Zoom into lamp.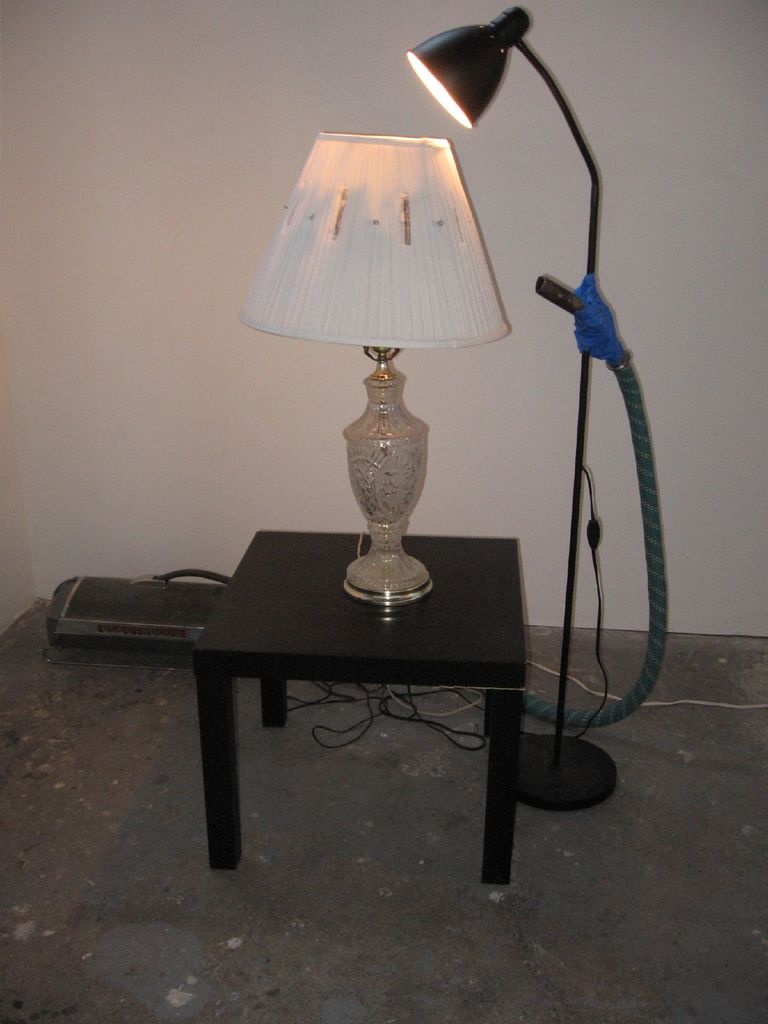
Zoom target: select_region(236, 132, 513, 619).
